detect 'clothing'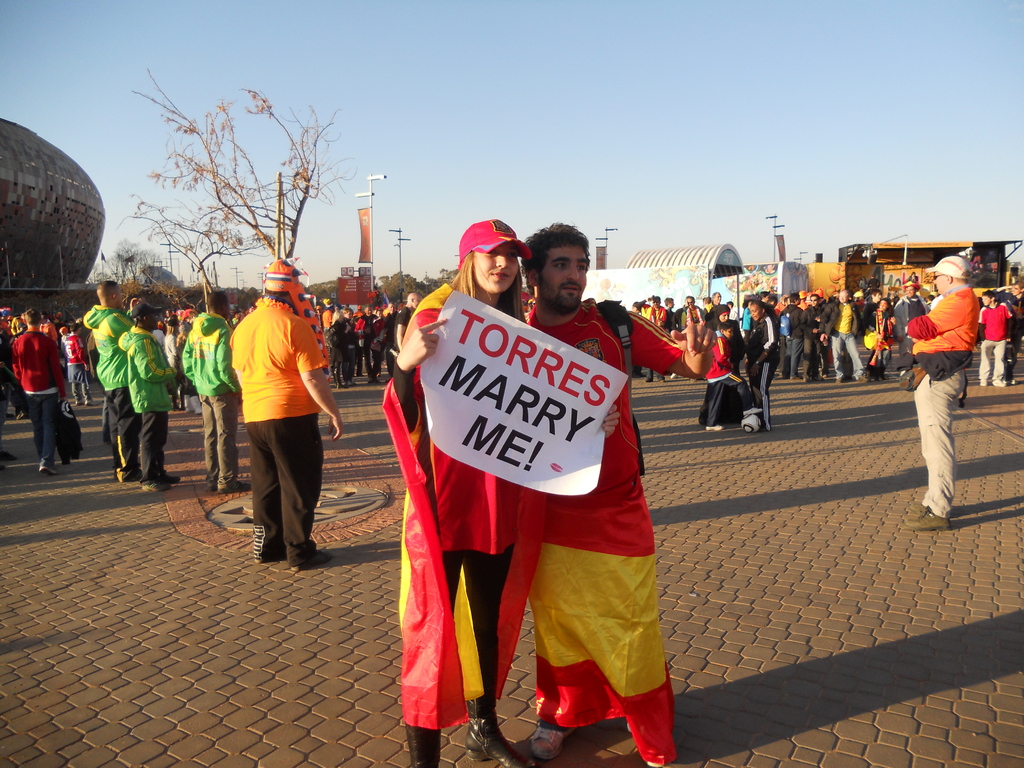
bbox=(81, 303, 134, 470)
